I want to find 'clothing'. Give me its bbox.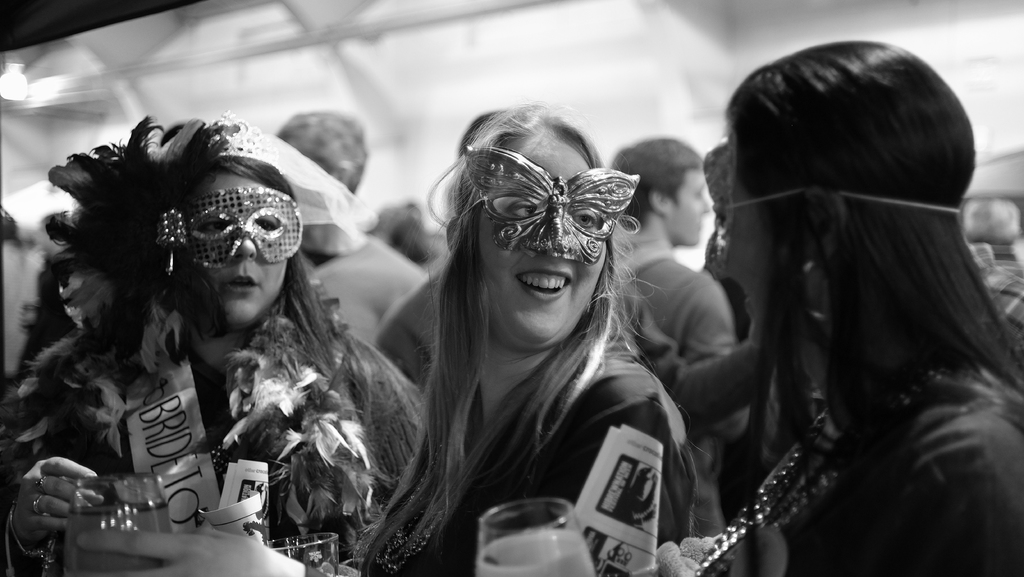
bbox=[0, 291, 424, 576].
